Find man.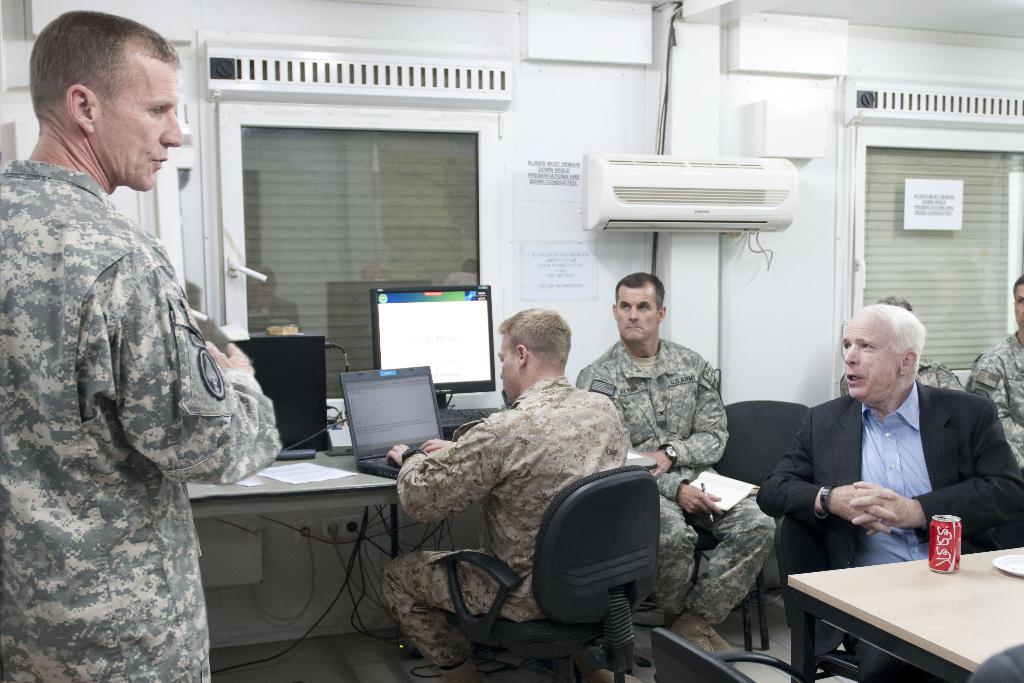
<box>755,293,1023,571</box>.
